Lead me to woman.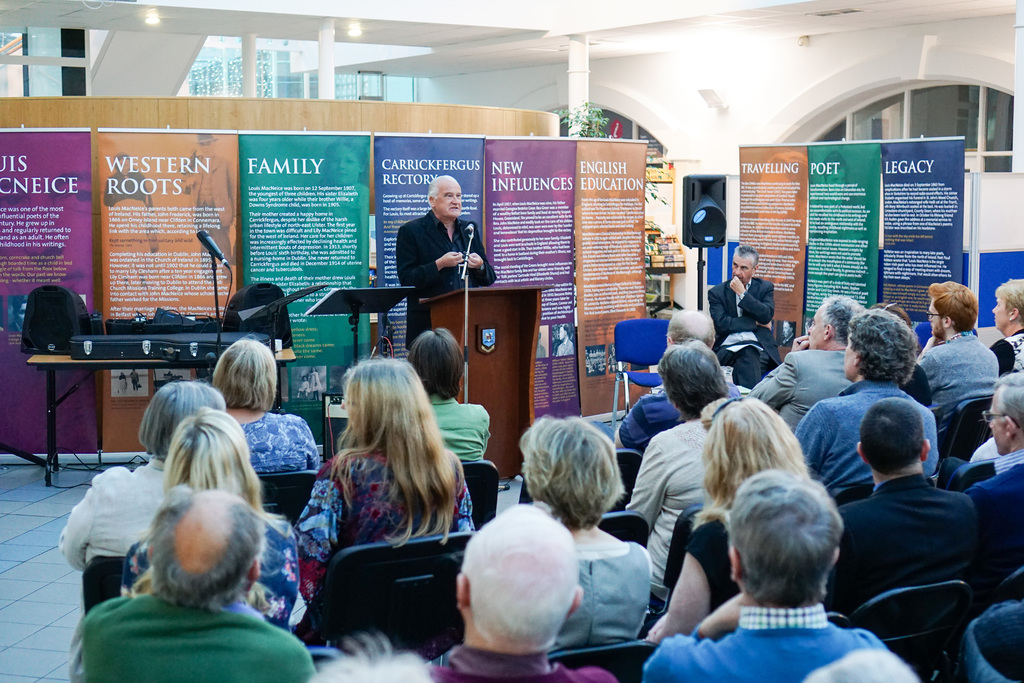
Lead to (48,375,227,588).
